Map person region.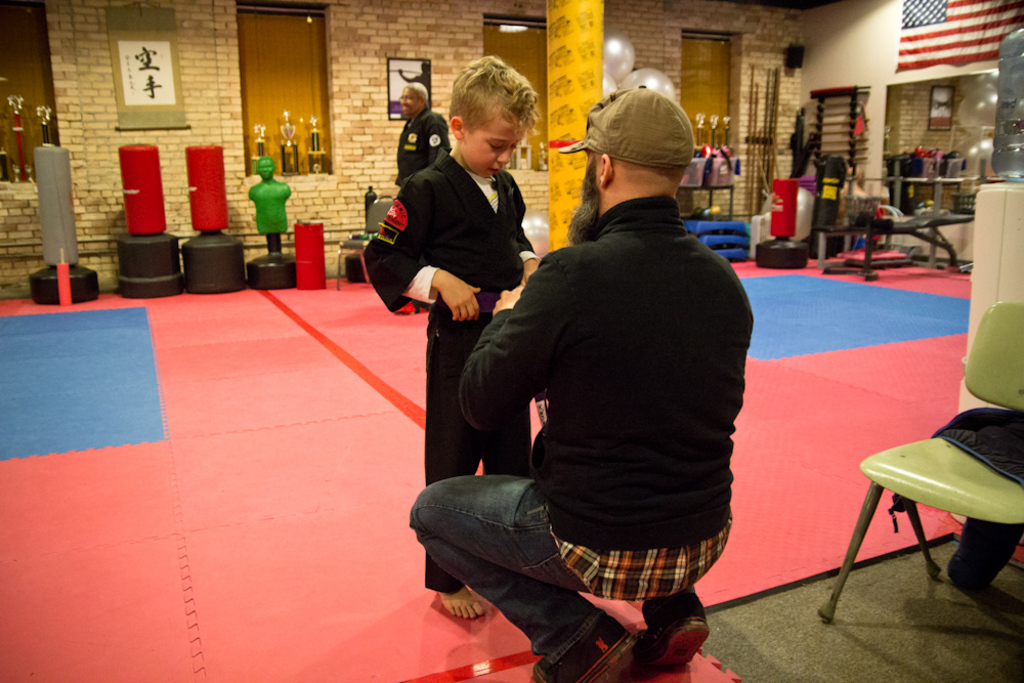
Mapped to bbox=(362, 42, 541, 623).
